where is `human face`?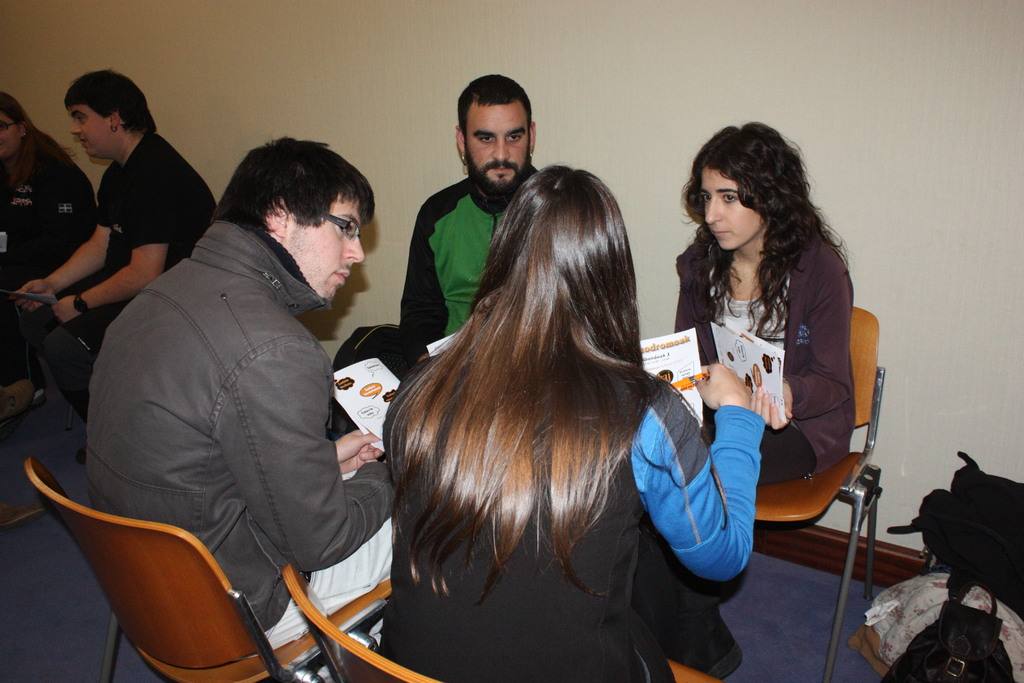
left=0, top=115, right=17, bottom=157.
